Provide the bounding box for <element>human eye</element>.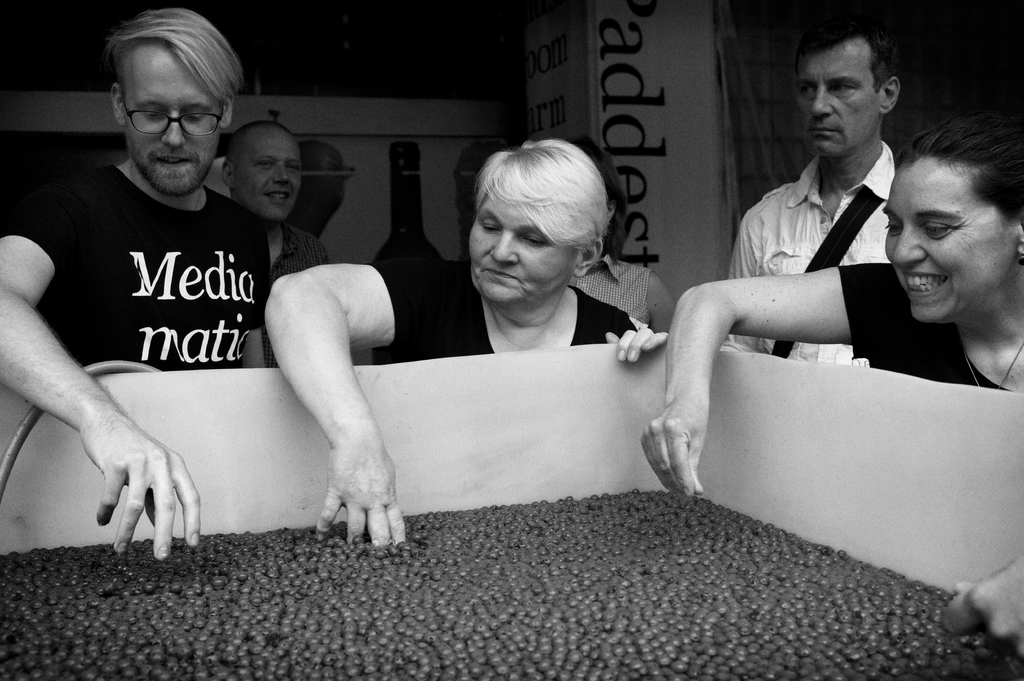
881 212 904 237.
